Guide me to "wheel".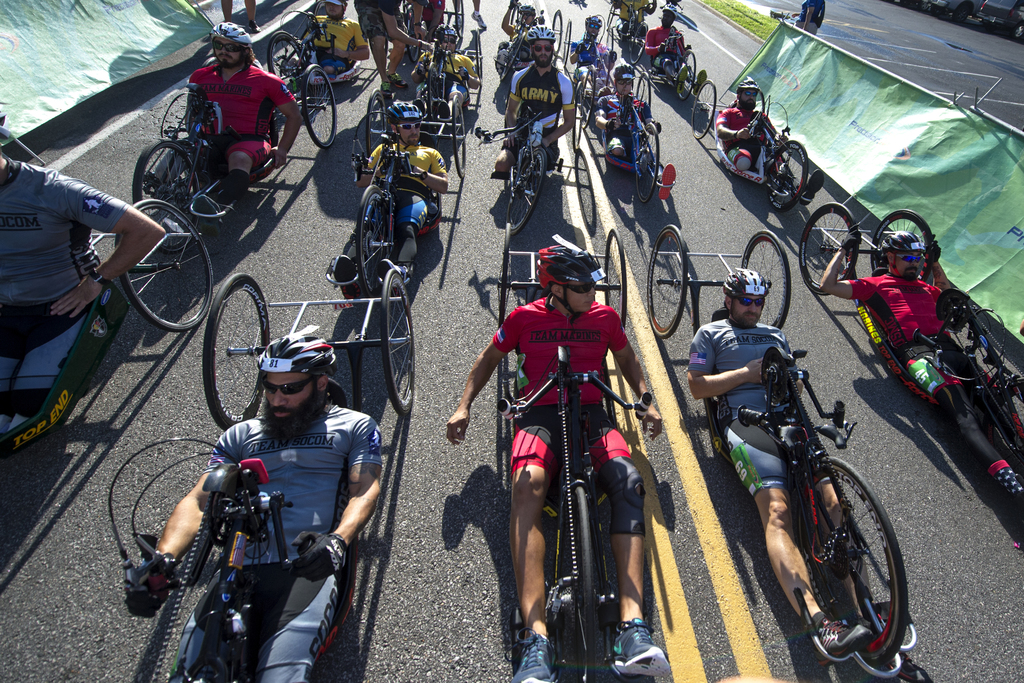
Guidance: Rect(500, 235, 511, 325).
